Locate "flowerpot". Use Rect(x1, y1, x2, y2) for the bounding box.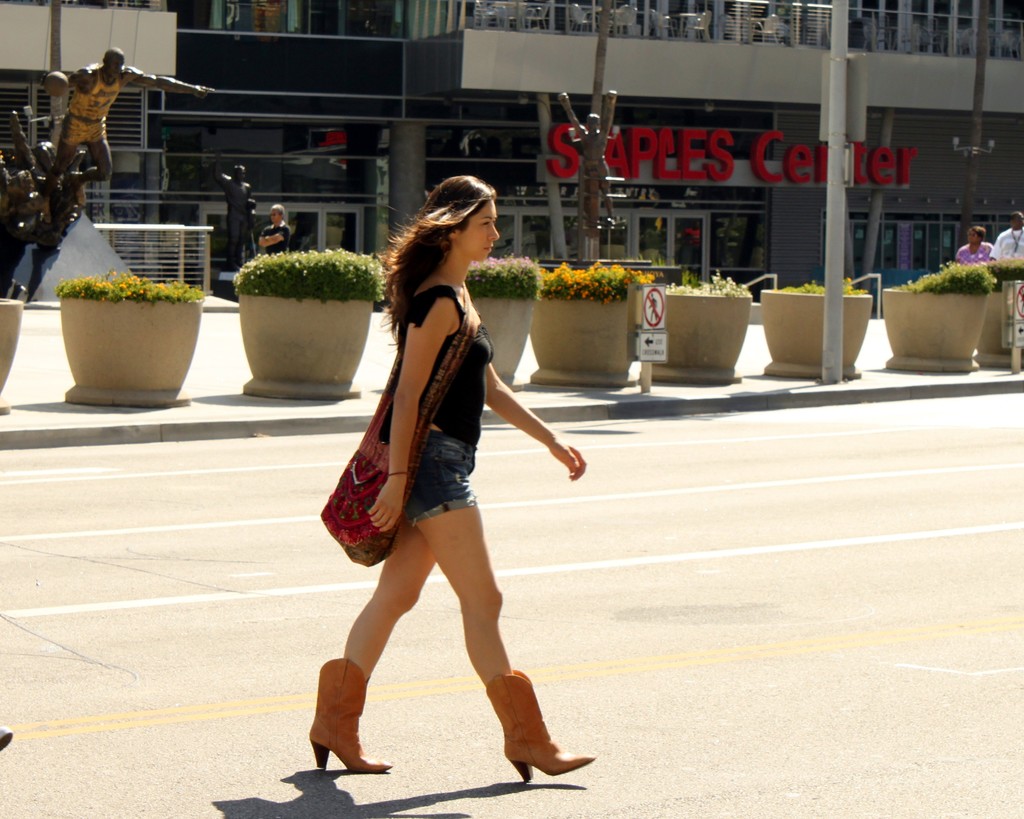
Rect(525, 292, 641, 382).
